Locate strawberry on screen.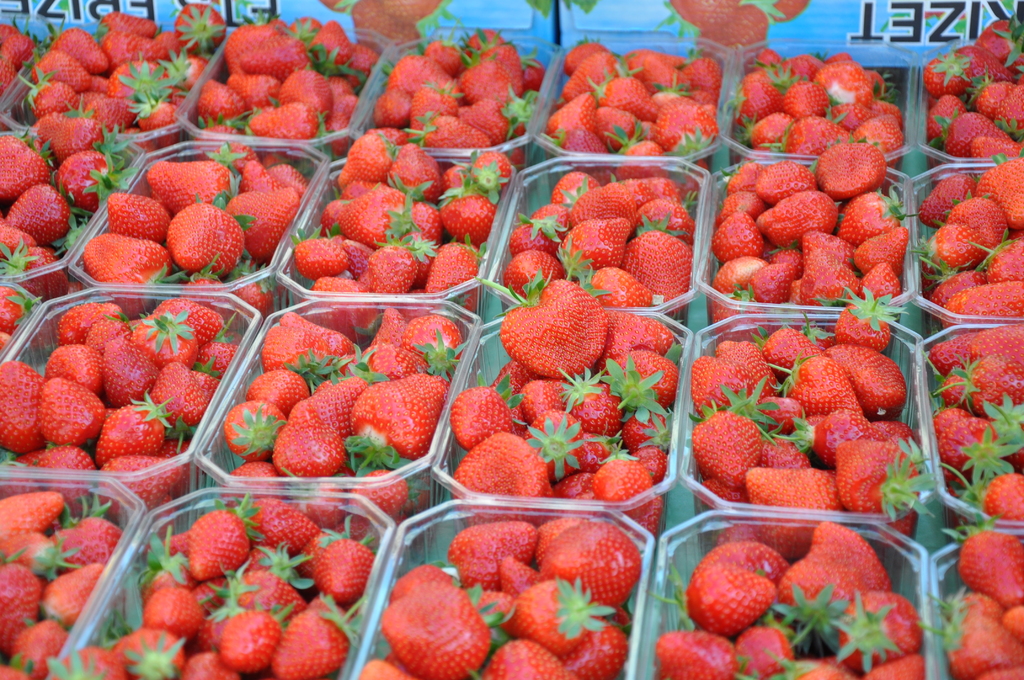
On screen at box(973, 659, 1023, 679).
